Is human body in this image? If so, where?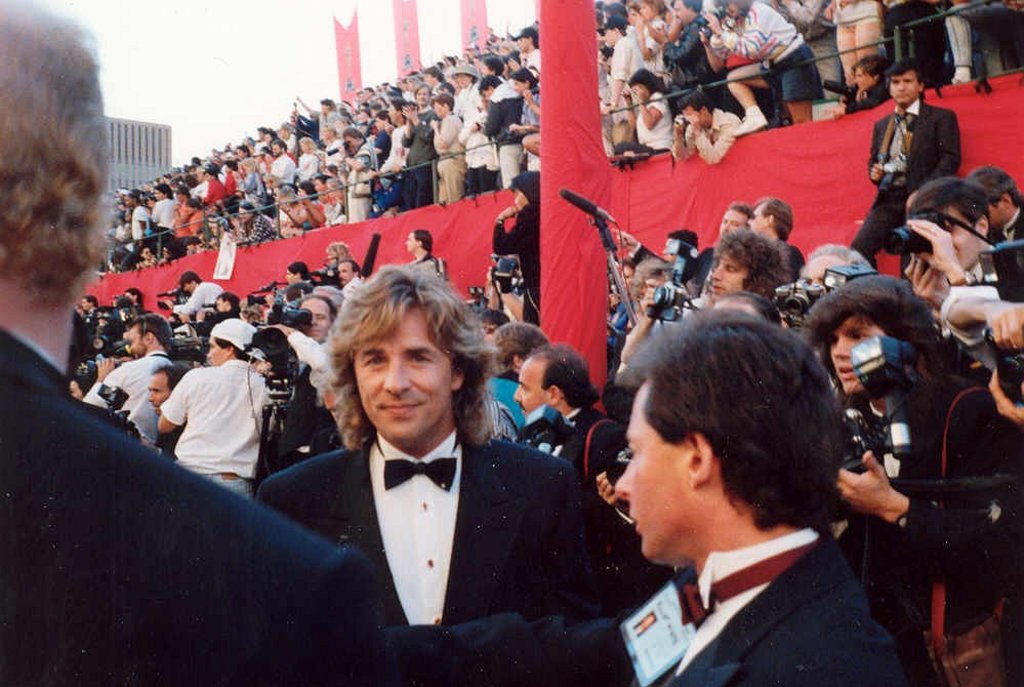
Yes, at locate(665, 90, 738, 134).
